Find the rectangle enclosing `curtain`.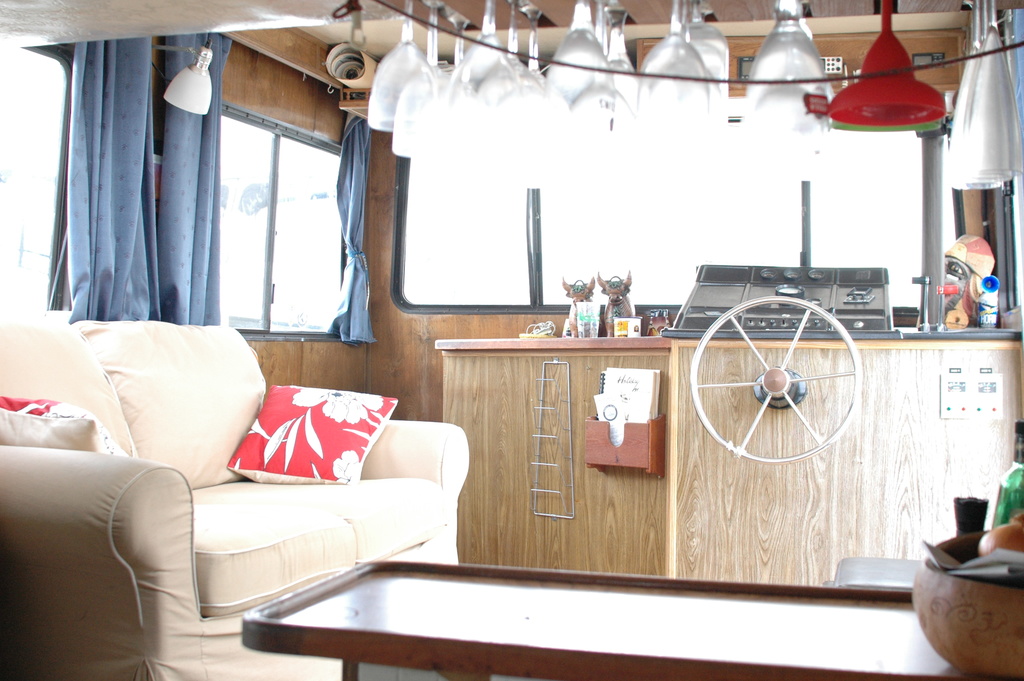
332:100:375:345.
